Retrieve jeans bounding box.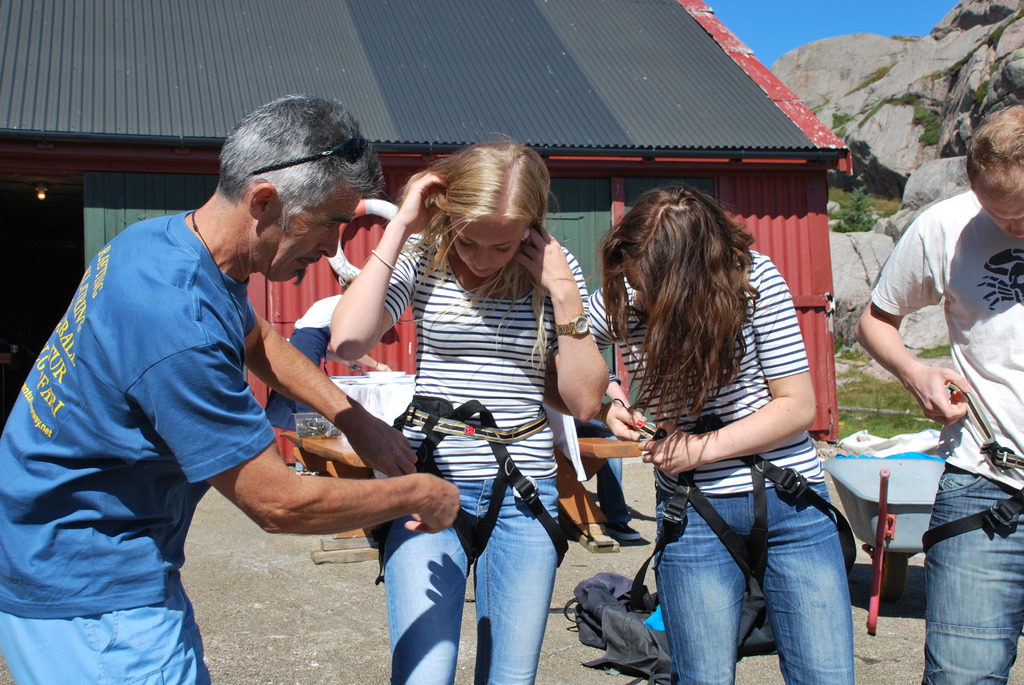
Bounding box: BBox(928, 460, 1023, 684).
